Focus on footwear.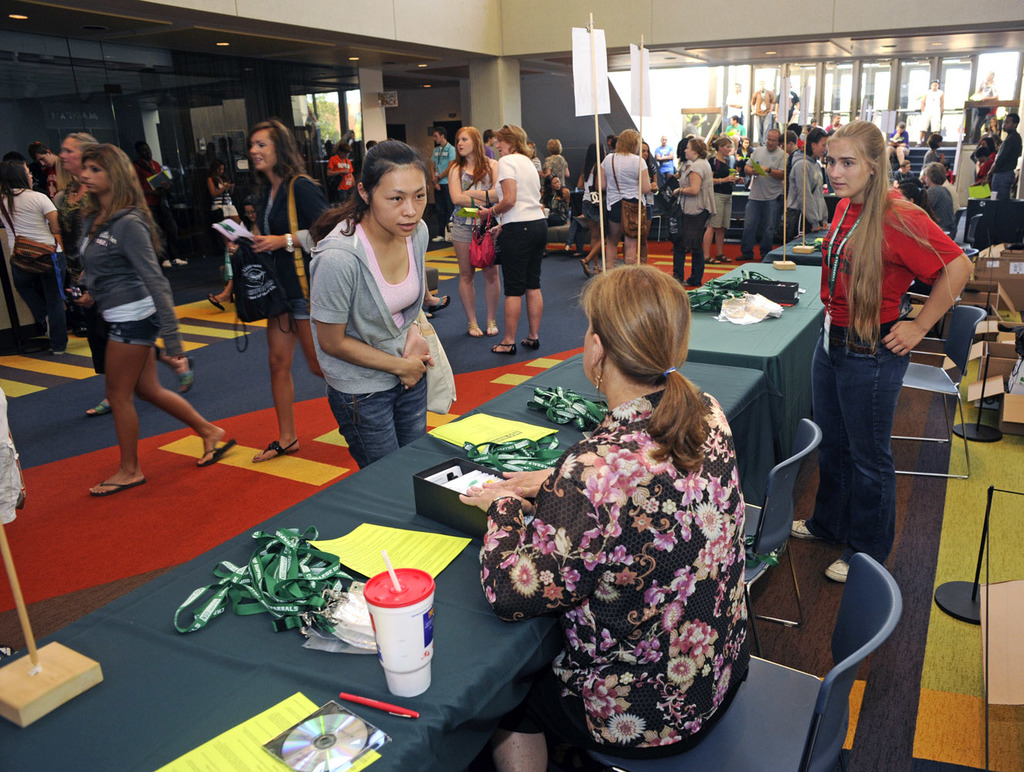
Focused at {"x1": 521, "y1": 337, "x2": 539, "y2": 352}.
